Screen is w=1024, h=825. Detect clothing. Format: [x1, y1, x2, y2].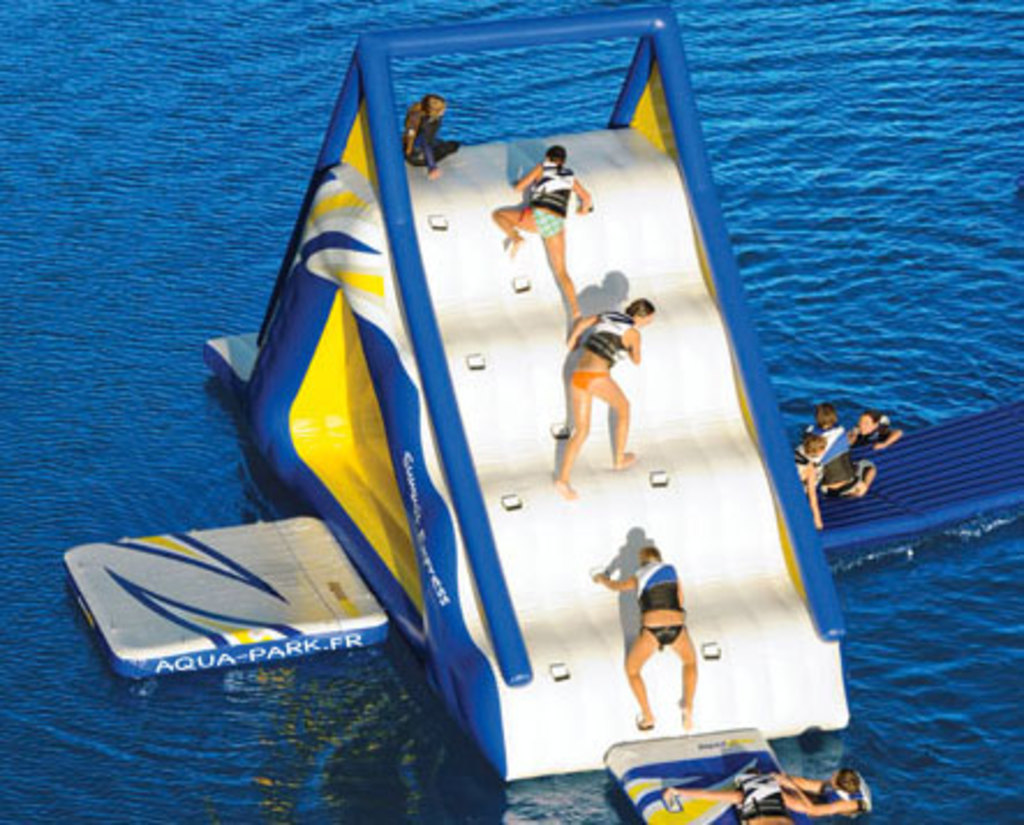
[393, 106, 448, 162].
